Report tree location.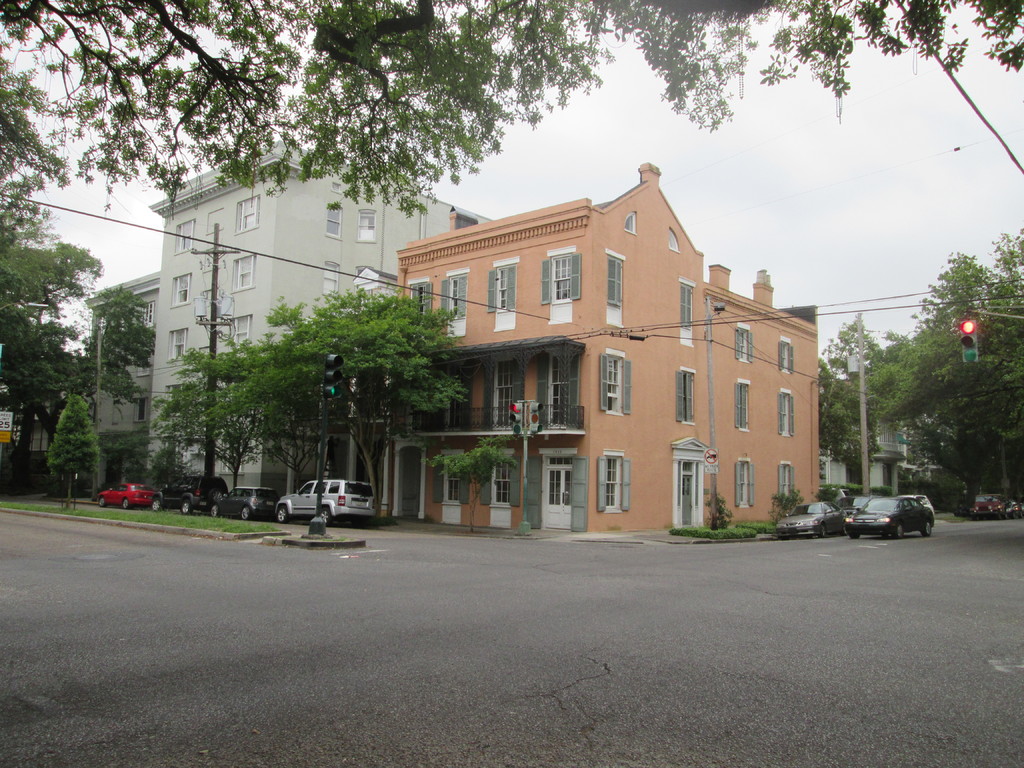
Report: 0,0,612,222.
